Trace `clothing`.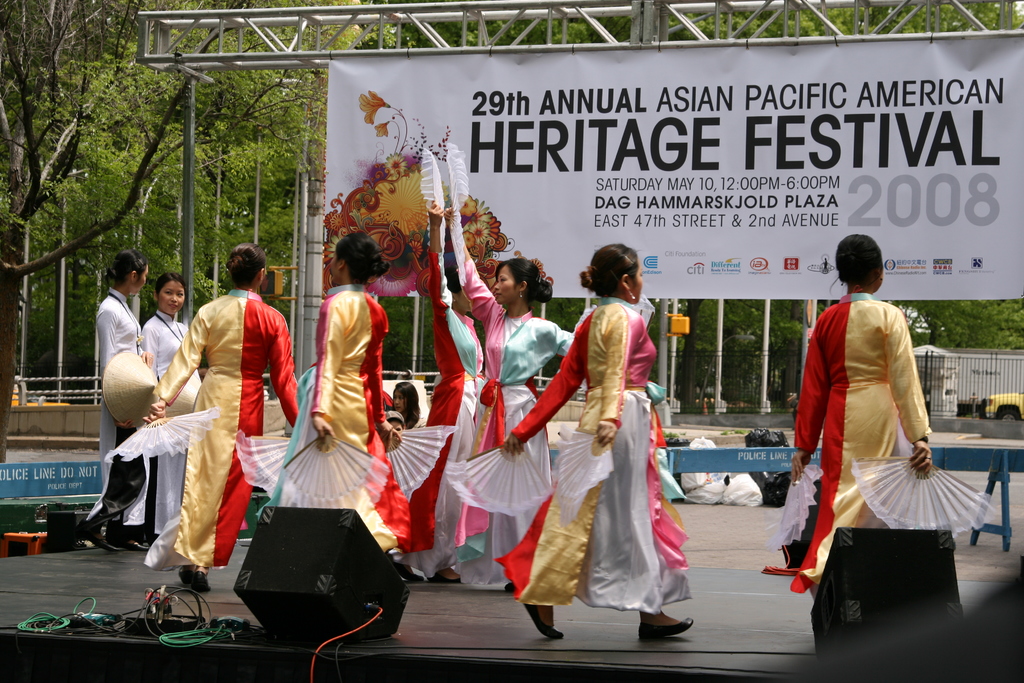
Traced to bbox=[786, 299, 936, 583].
